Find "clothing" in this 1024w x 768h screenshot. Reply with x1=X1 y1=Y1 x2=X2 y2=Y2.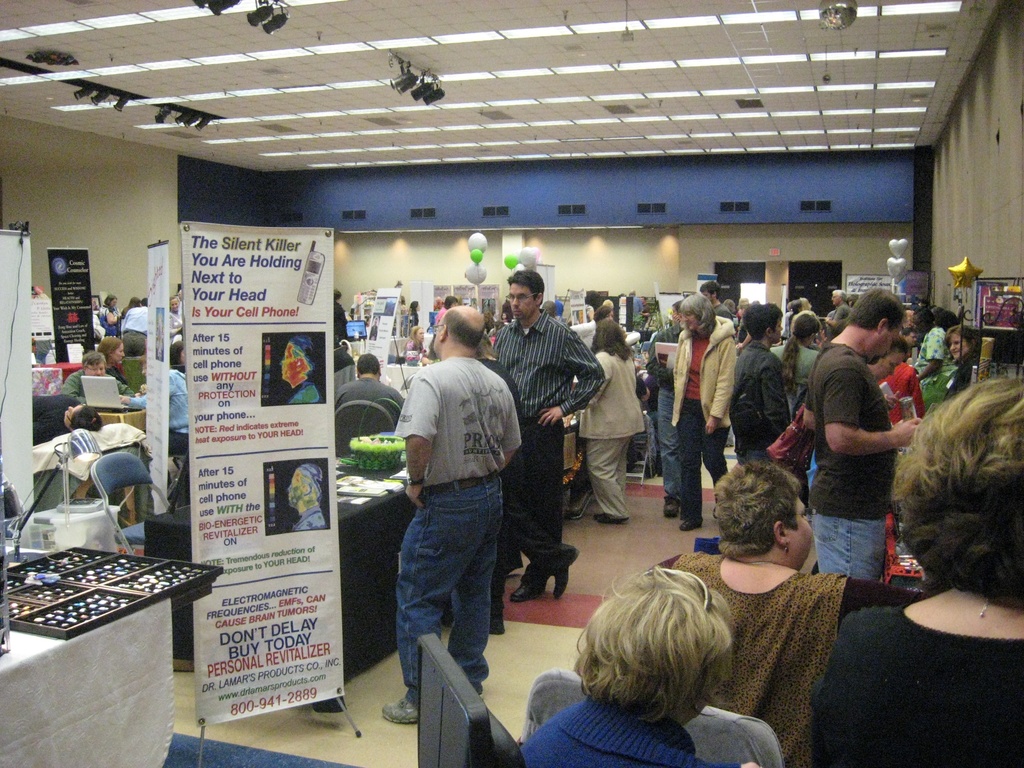
x1=466 y1=358 x2=529 y2=634.
